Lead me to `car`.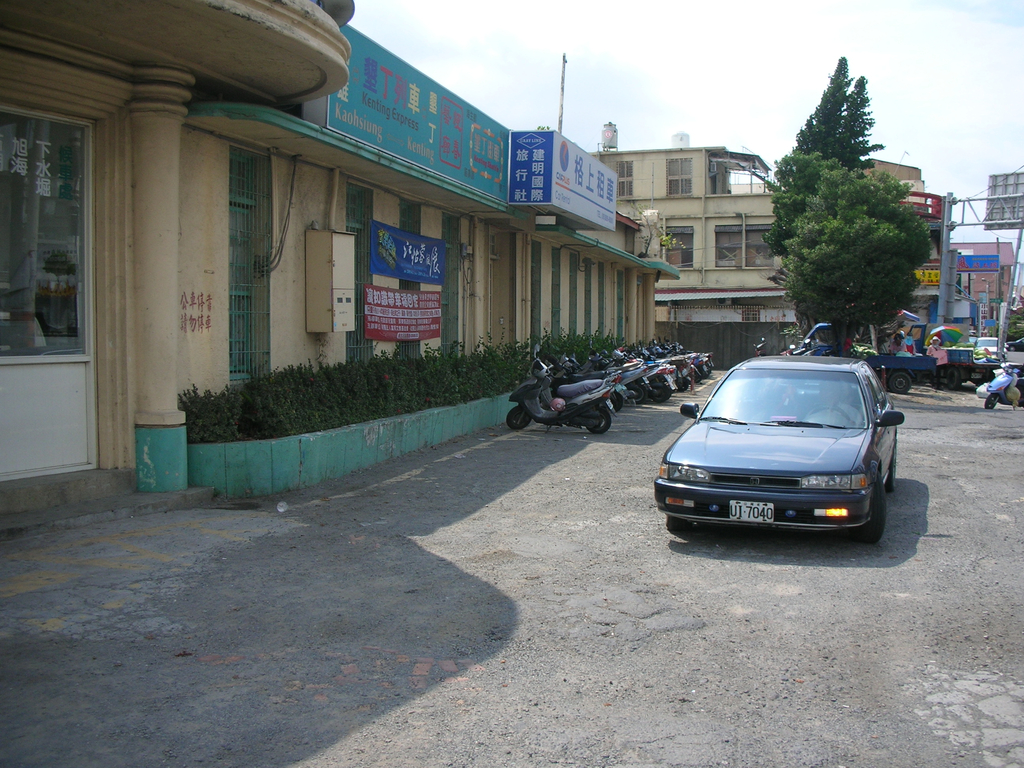
Lead to locate(1009, 335, 1021, 348).
